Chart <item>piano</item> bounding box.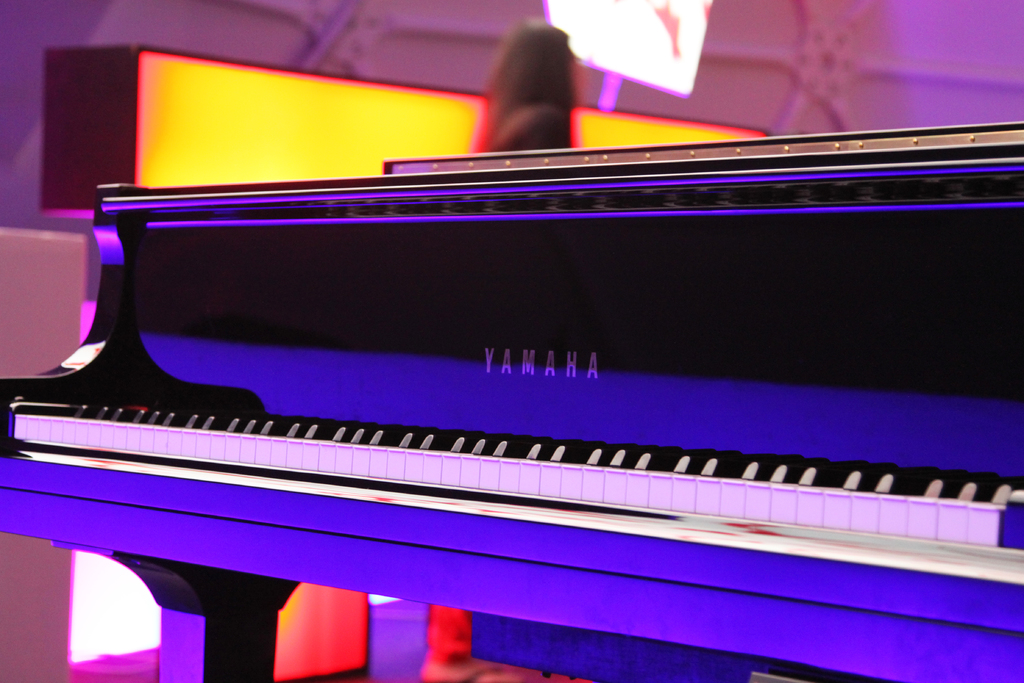
Charted: [left=0, top=126, right=1023, bottom=682].
